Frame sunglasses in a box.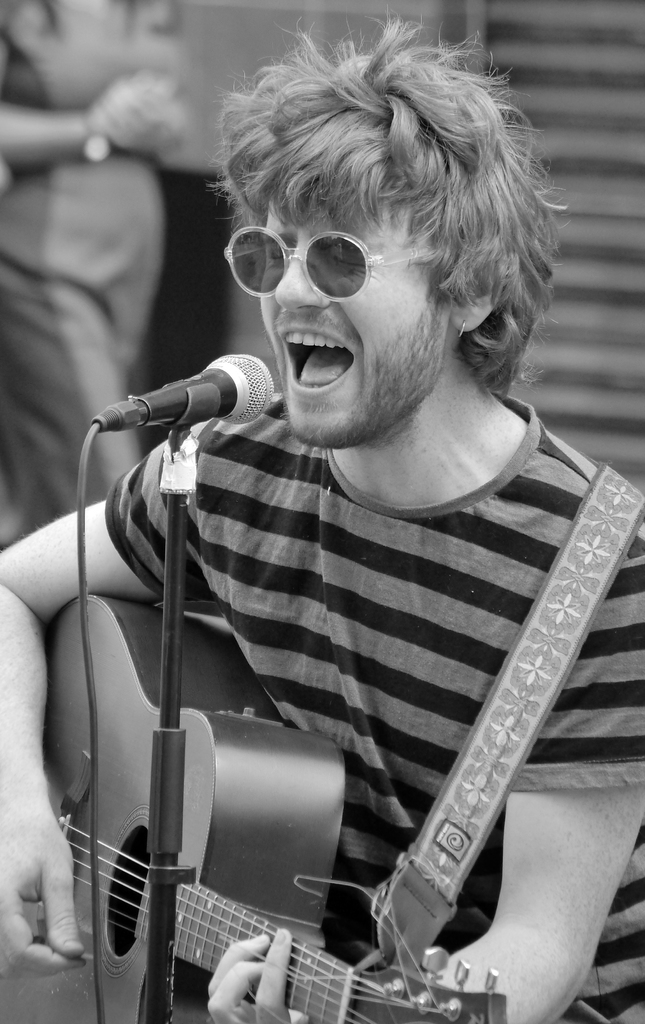
bbox(224, 227, 434, 302).
